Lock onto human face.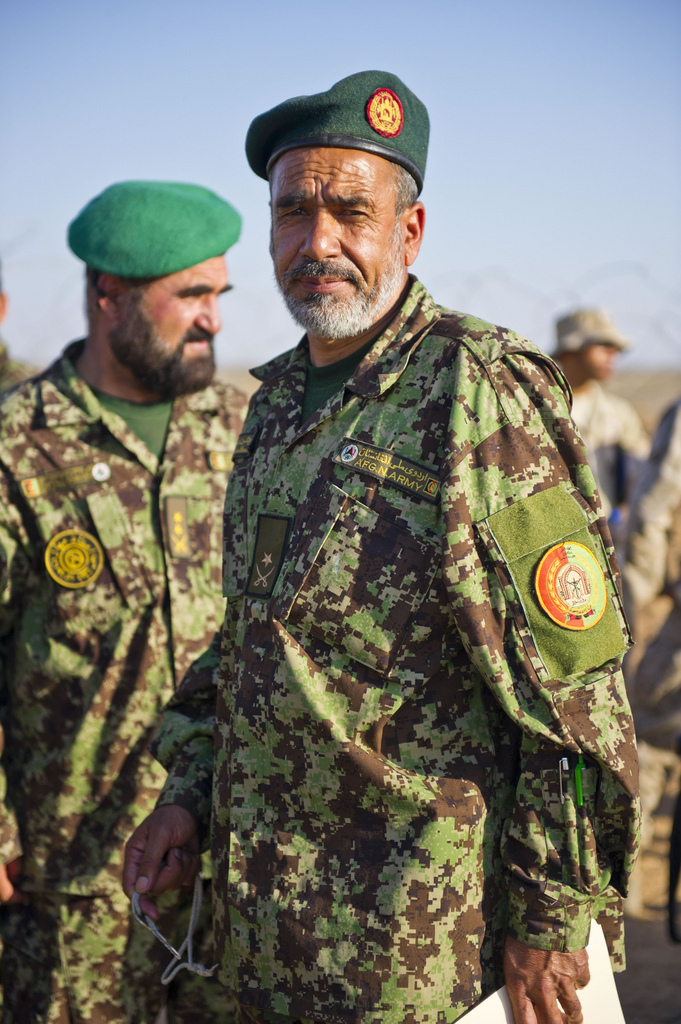
Locked: [114, 251, 231, 395].
